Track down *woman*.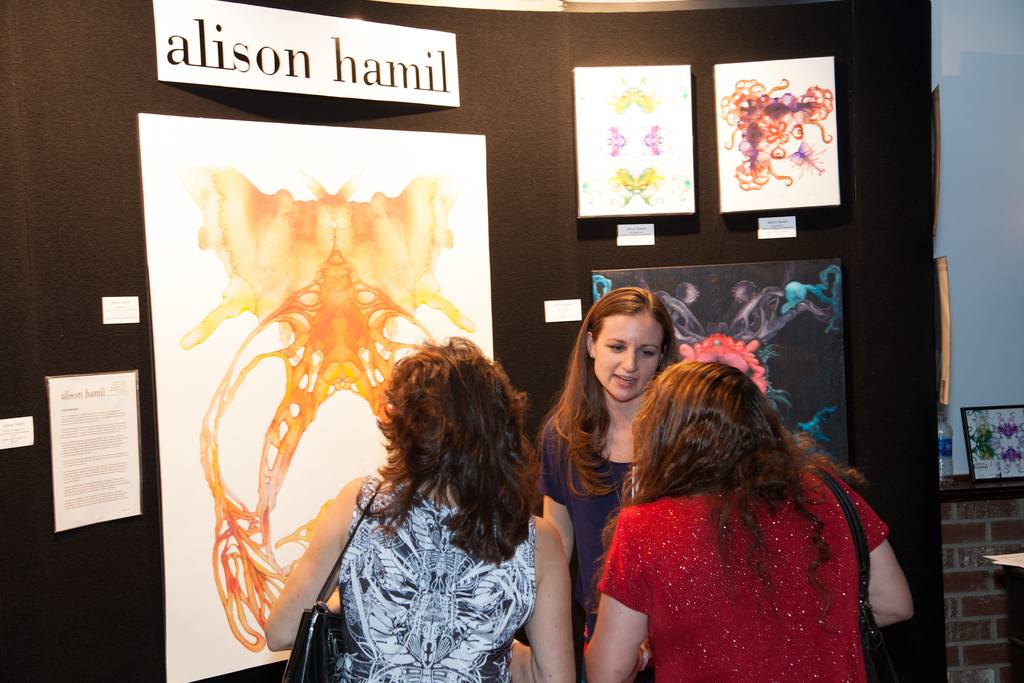
Tracked to {"left": 262, "top": 332, "right": 572, "bottom": 682}.
